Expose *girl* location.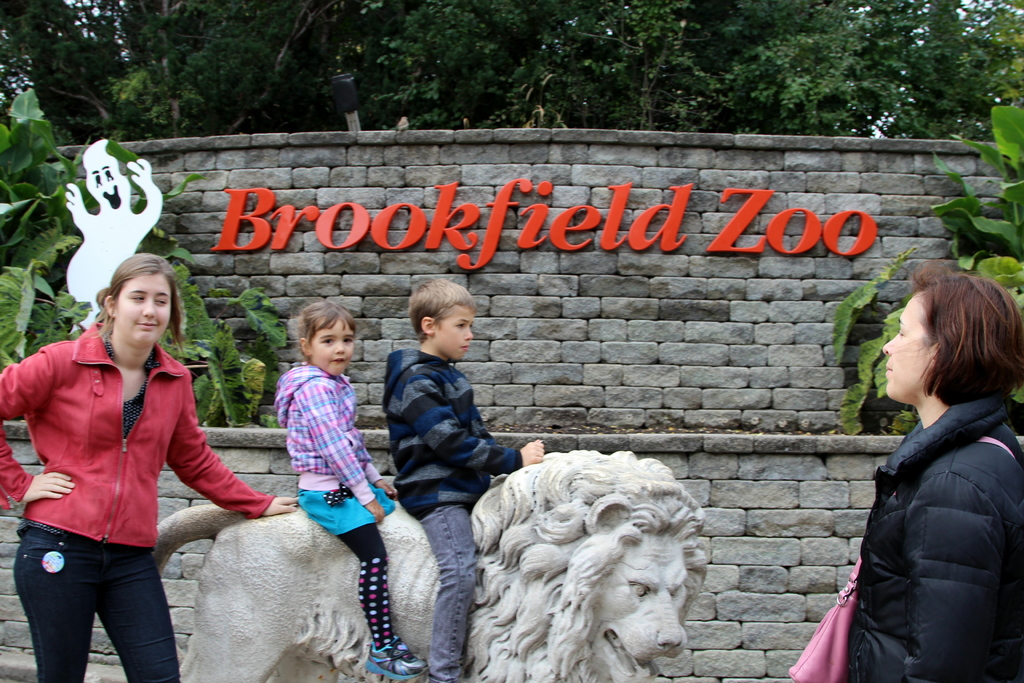
Exposed at BBox(813, 260, 1019, 682).
